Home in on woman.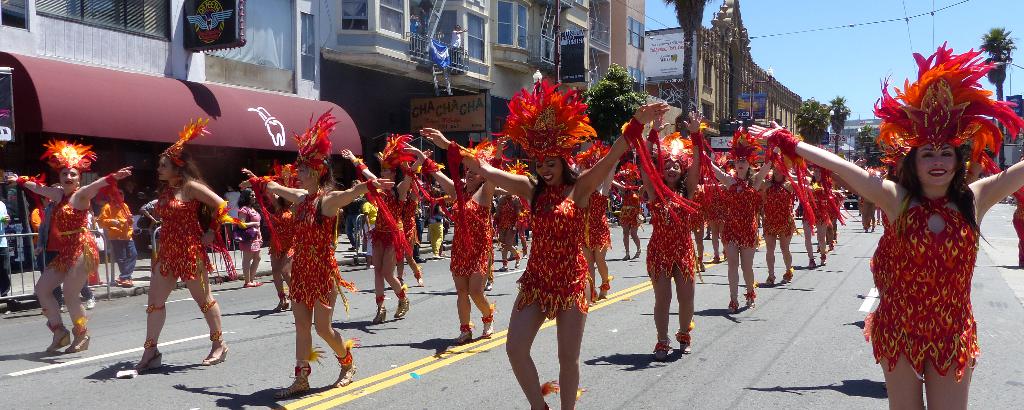
Homed in at bbox=[694, 124, 785, 306].
